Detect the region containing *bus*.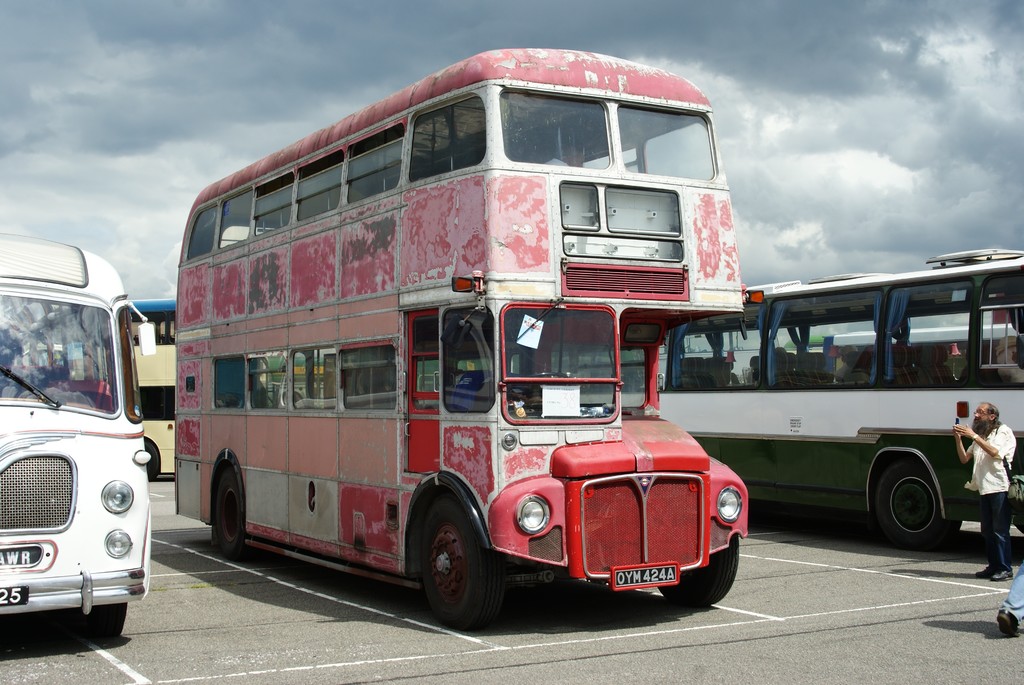
172,34,745,628.
